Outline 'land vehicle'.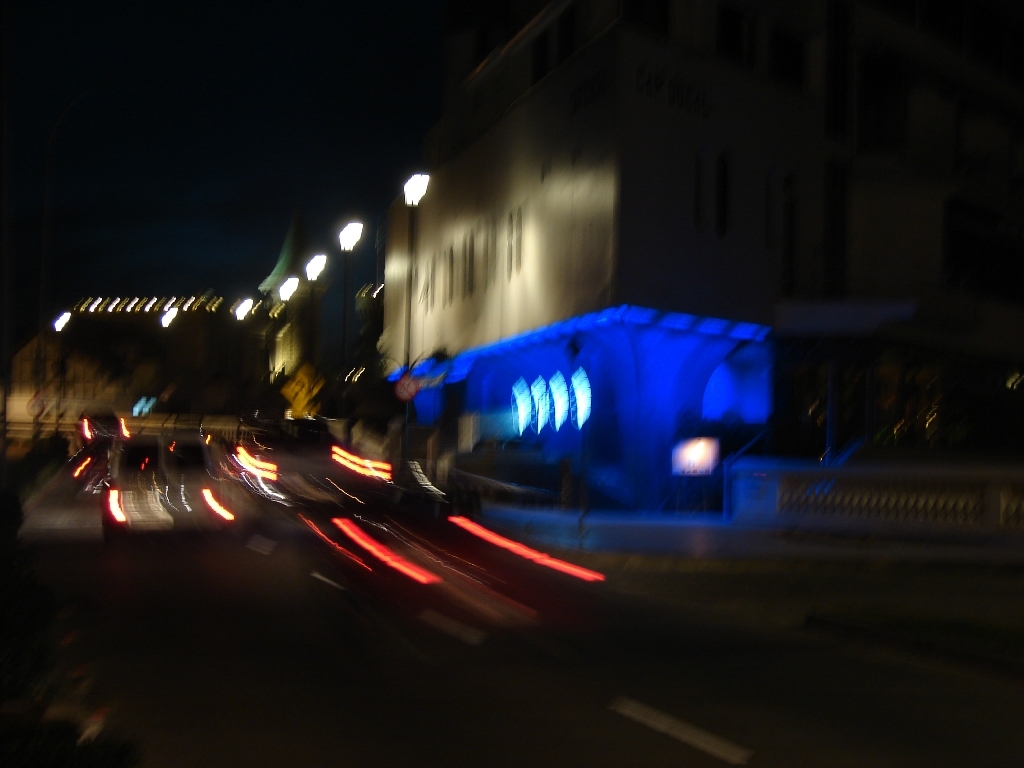
Outline: <bbox>356, 296, 835, 546</bbox>.
